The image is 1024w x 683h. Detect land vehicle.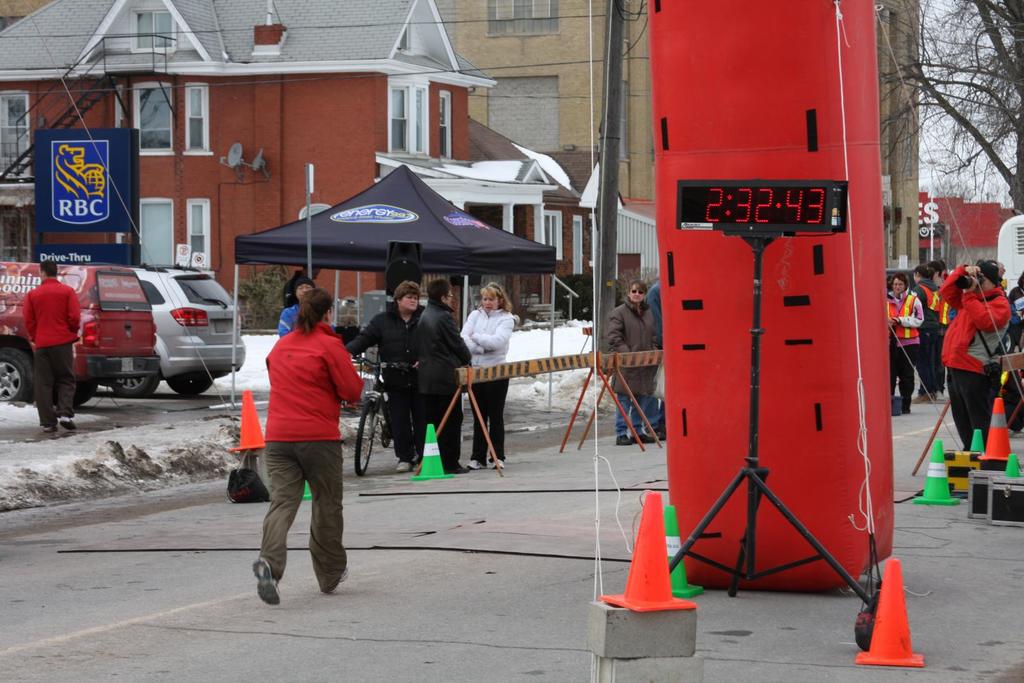
Detection: rect(111, 256, 243, 398).
